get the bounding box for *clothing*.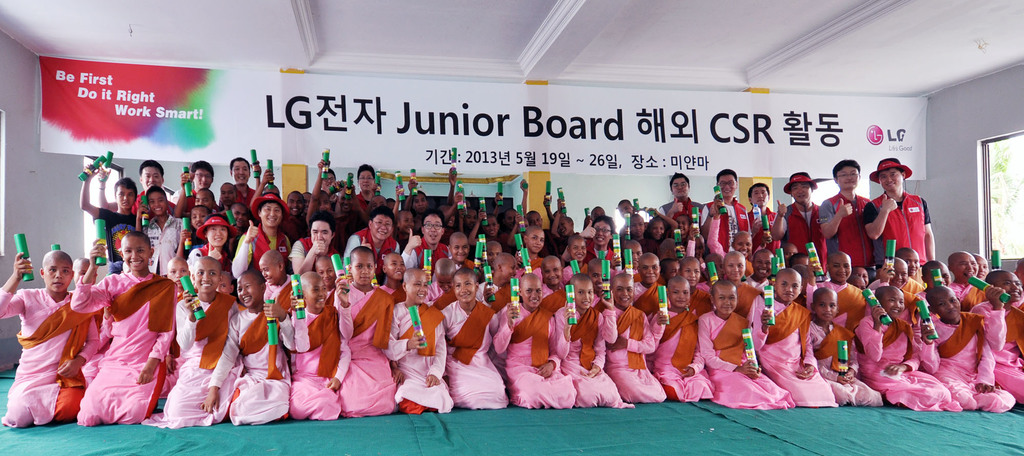
bbox(76, 272, 177, 424).
